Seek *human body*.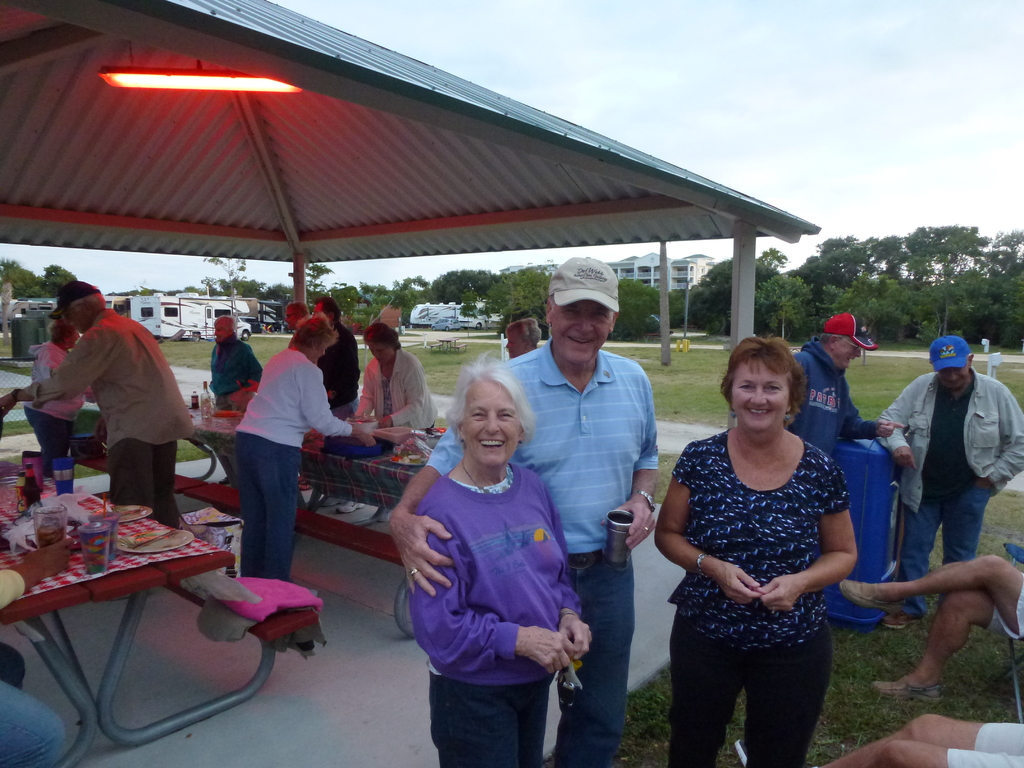
BBox(205, 310, 263, 410).
